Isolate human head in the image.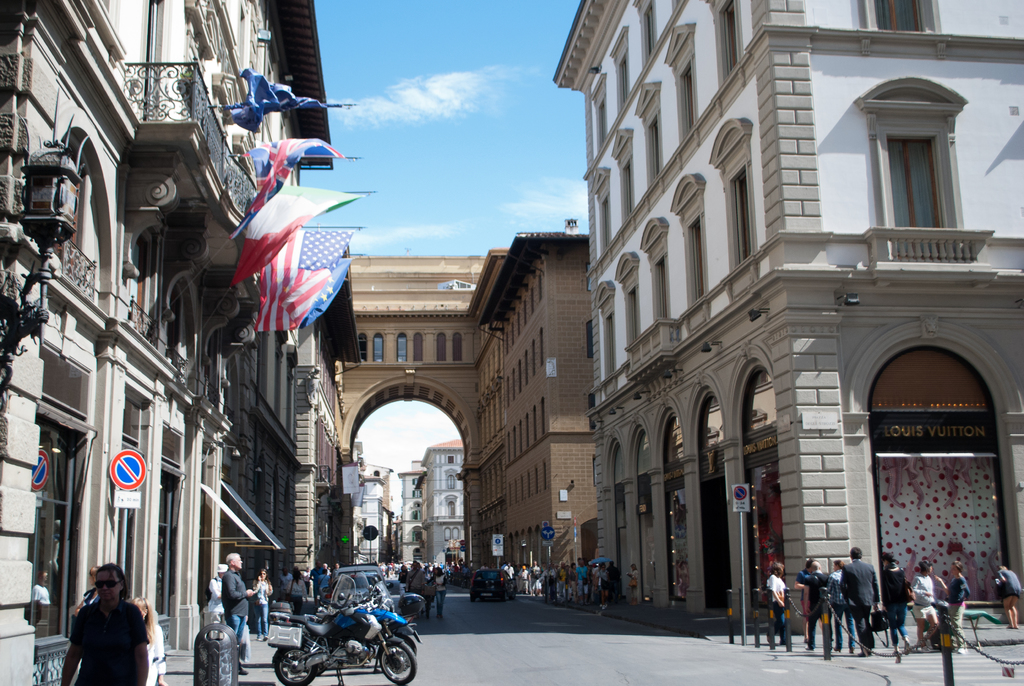
Isolated region: (848, 546, 868, 560).
